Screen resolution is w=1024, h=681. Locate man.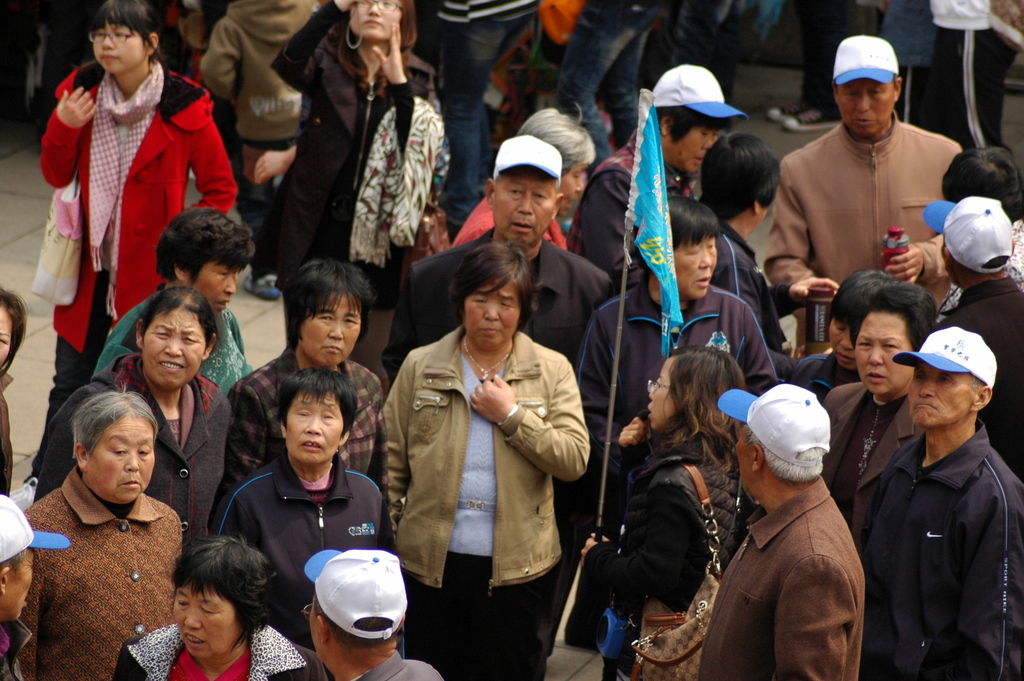
(824, 283, 935, 535).
